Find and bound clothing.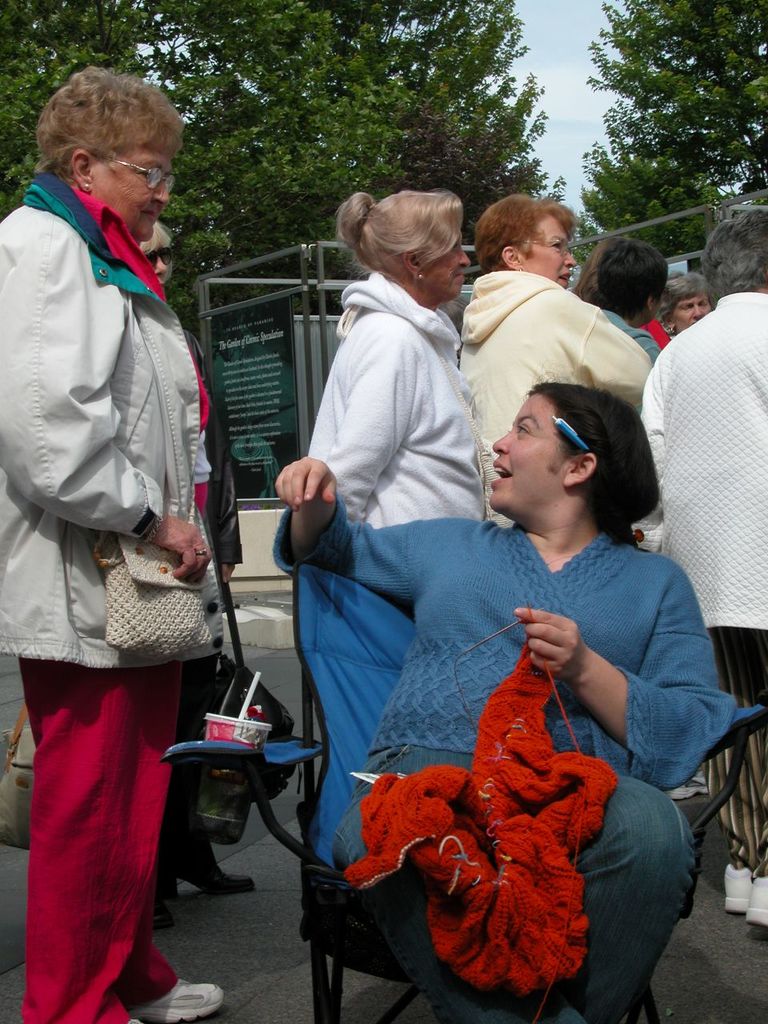
Bound: [155, 329, 243, 871].
